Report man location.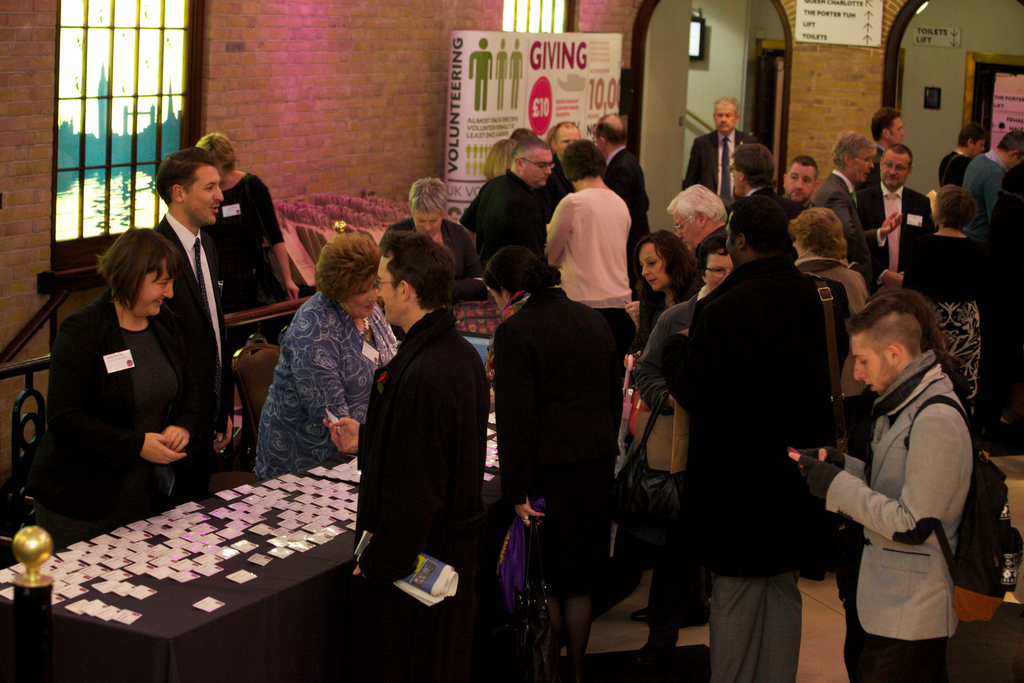
Report: pyautogui.locateOnScreen(728, 140, 781, 207).
